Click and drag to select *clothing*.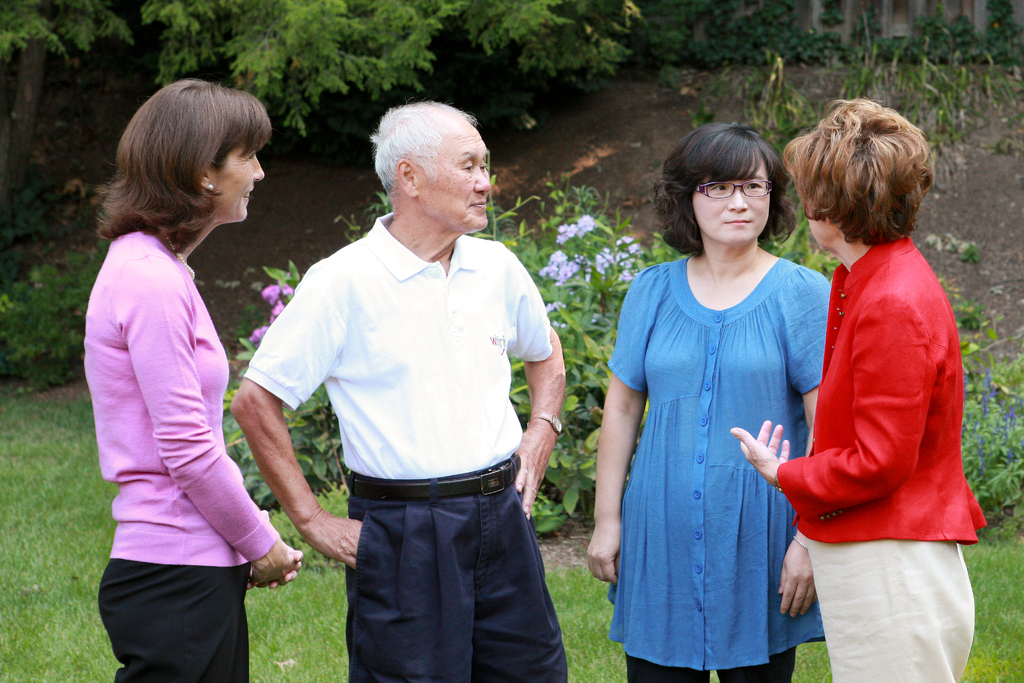
Selection: left=241, top=212, right=570, bottom=682.
